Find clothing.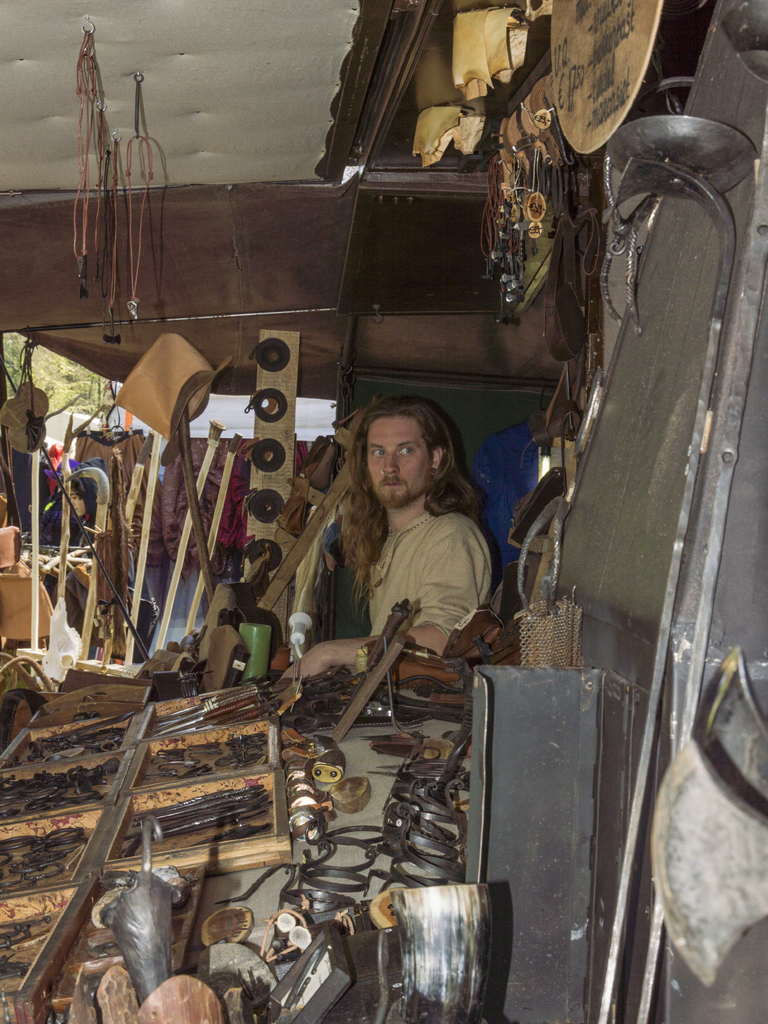
Rect(296, 508, 500, 643).
